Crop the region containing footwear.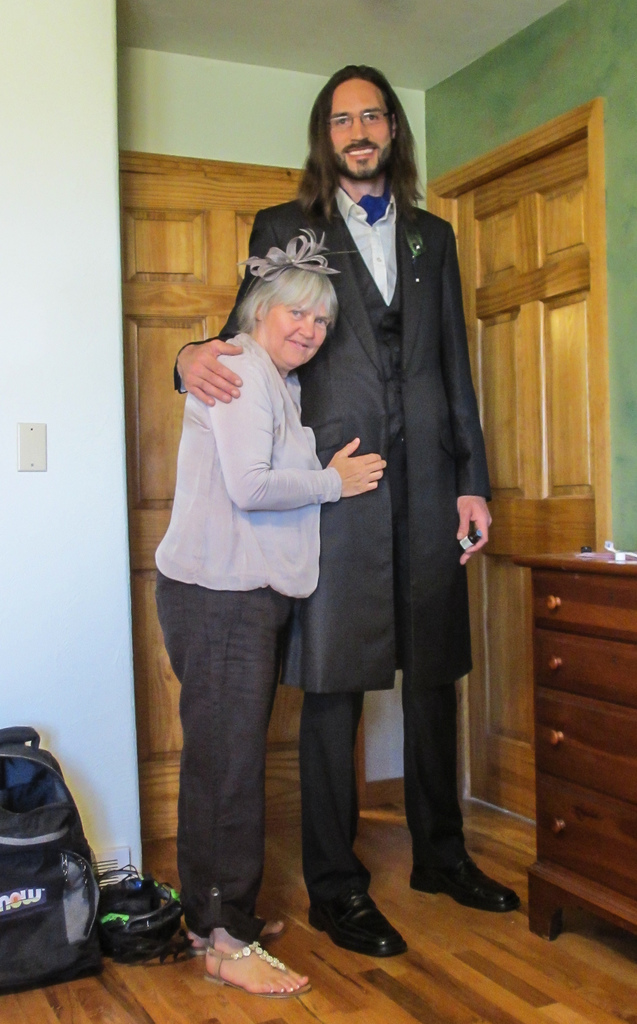
Crop region: [413, 841, 509, 935].
